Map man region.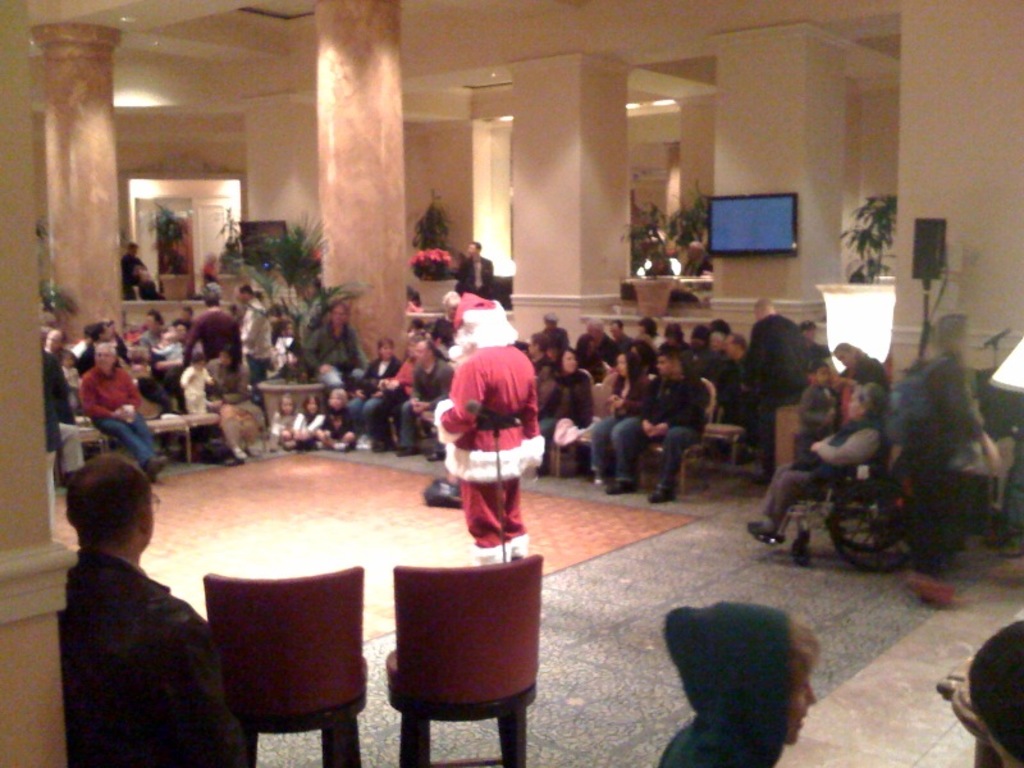
Mapped to x1=787 y1=356 x2=829 y2=465.
